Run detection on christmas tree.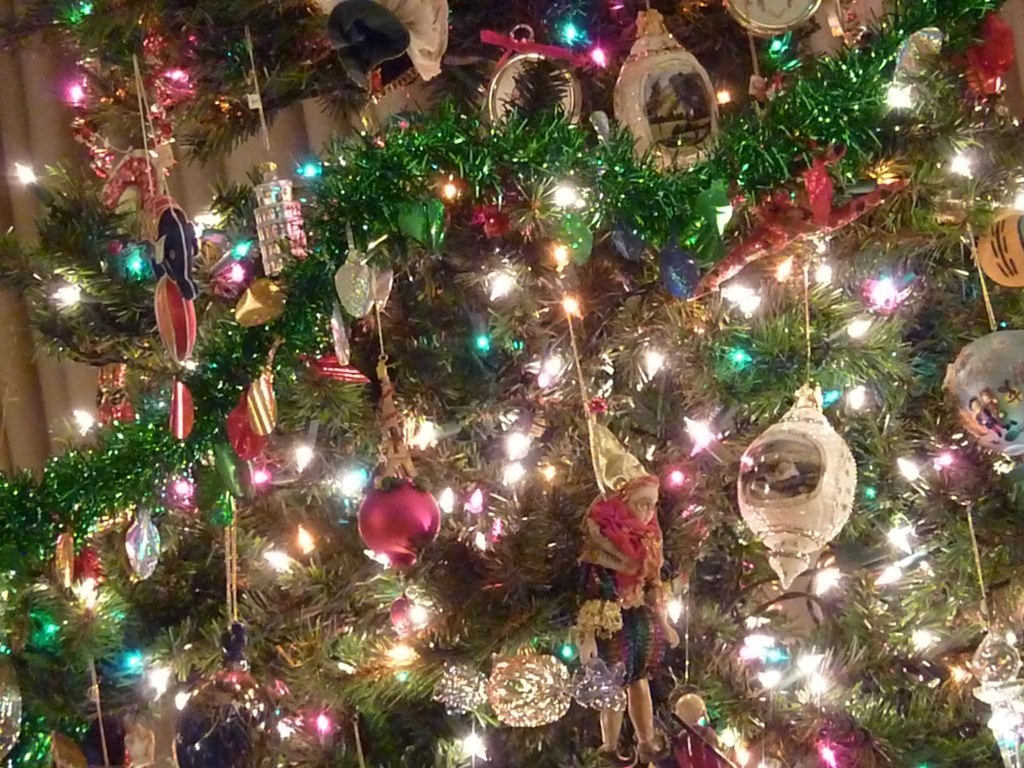
Result: select_region(0, 0, 1023, 767).
